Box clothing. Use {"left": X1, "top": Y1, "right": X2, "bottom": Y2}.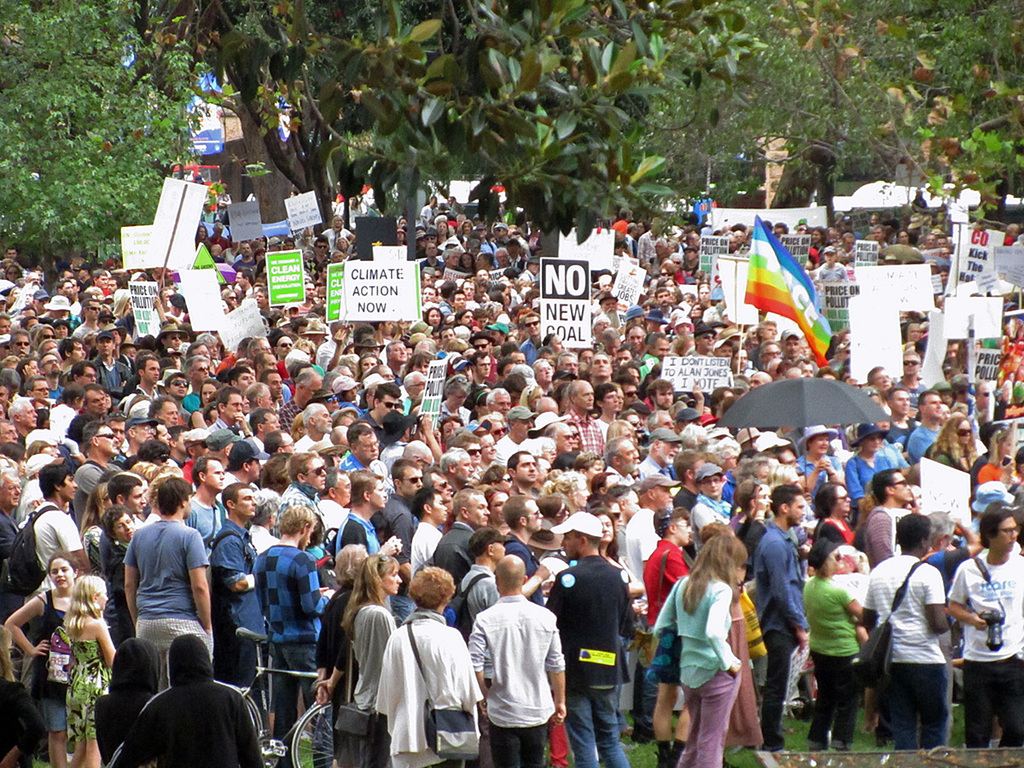
{"left": 907, "top": 423, "right": 943, "bottom": 477}.
